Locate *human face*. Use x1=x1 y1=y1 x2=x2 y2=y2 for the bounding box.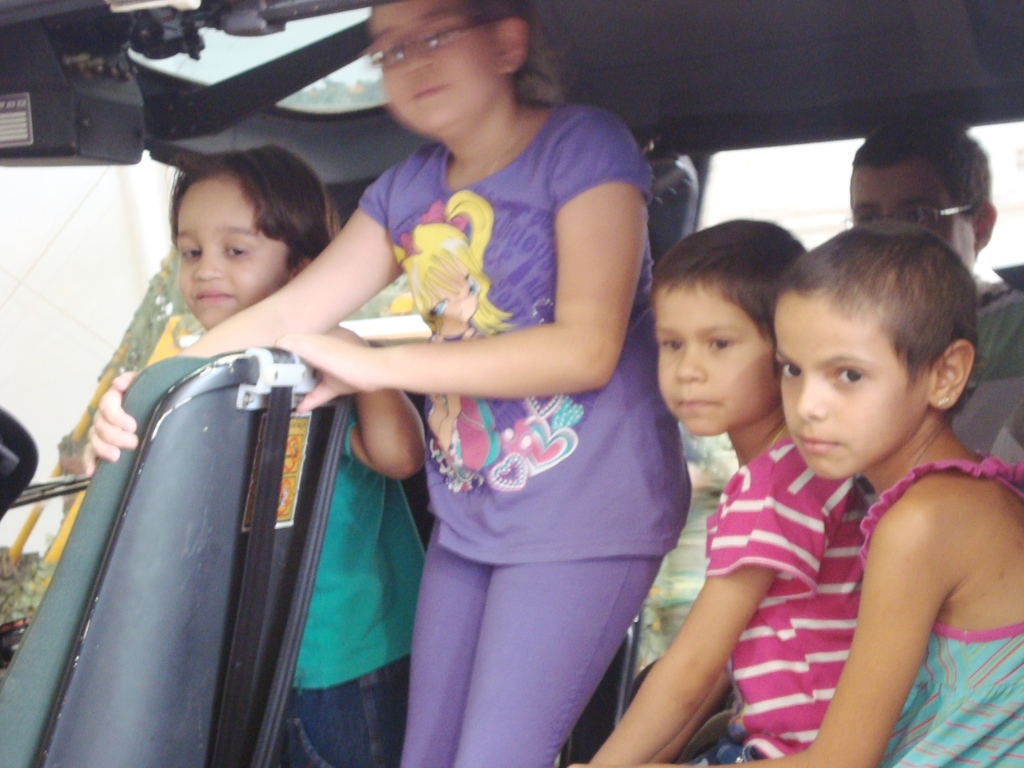
x1=850 y1=159 x2=973 y2=266.
